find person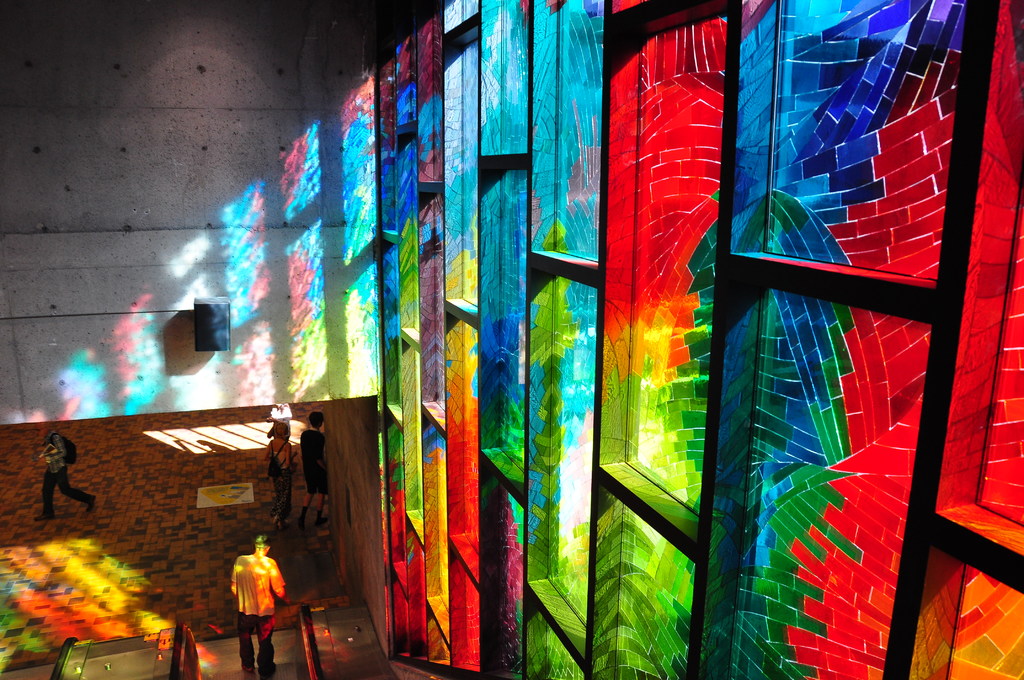
{"x1": 298, "y1": 415, "x2": 336, "y2": 522}
